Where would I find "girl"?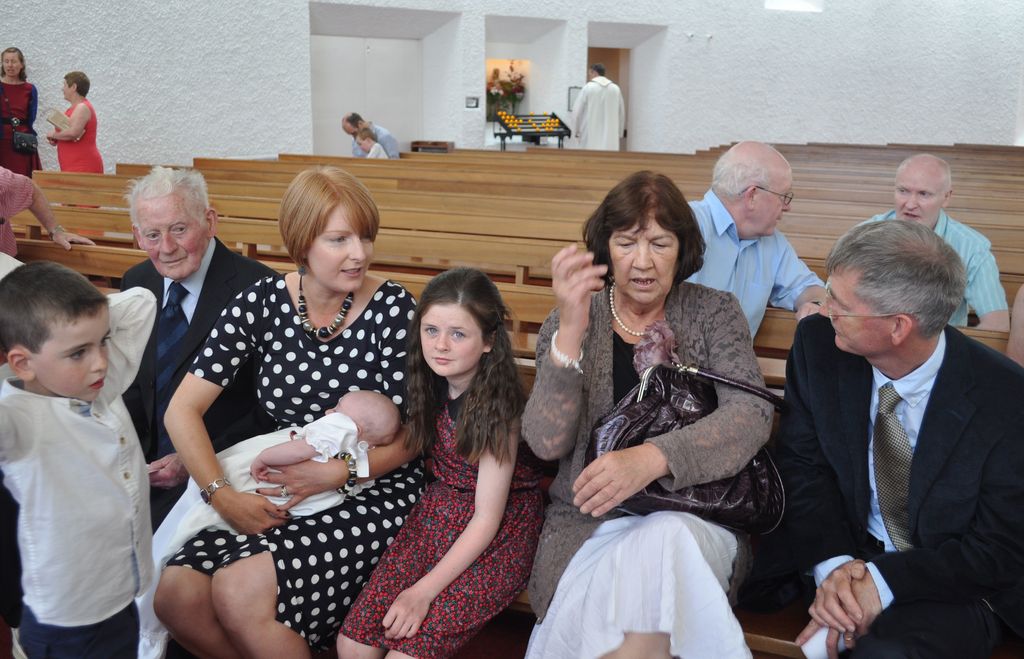
At left=339, top=273, right=550, bottom=658.
